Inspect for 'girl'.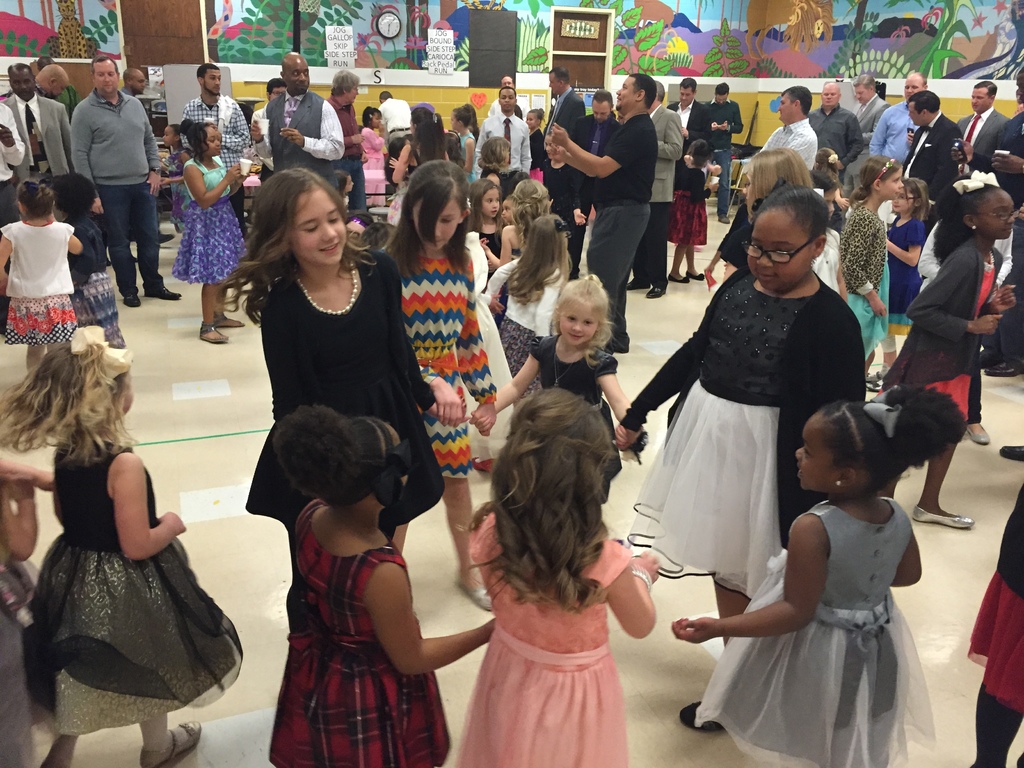
Inspection: [447, 100, 483, 202].
